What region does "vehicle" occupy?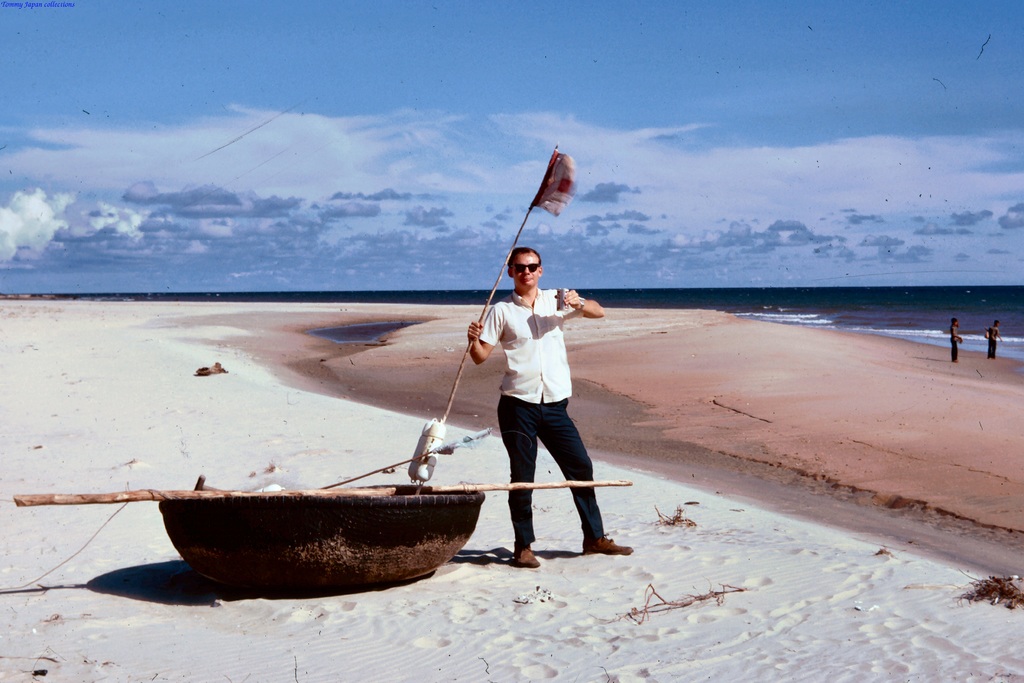
x1=10, y1=422, x2=635, y2=590.
